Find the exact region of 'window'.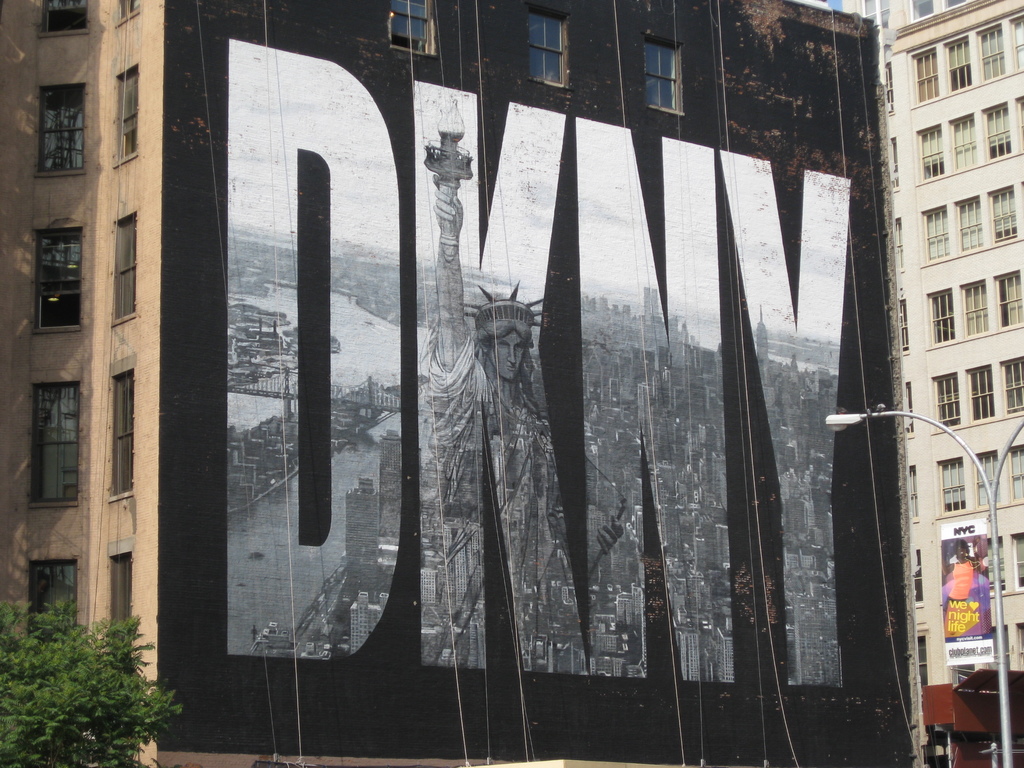
Exact region: x1=996, y1=357, x2=1022, y2=419.
